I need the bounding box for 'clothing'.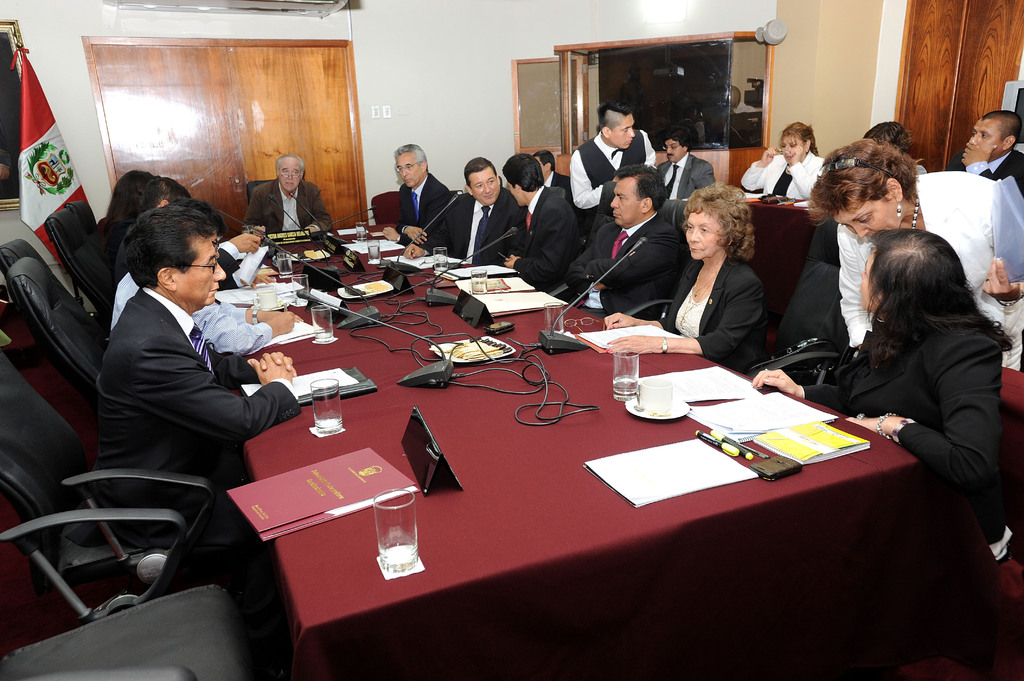
Here it is: [left=252, top=186, right=340, bottom=234].
